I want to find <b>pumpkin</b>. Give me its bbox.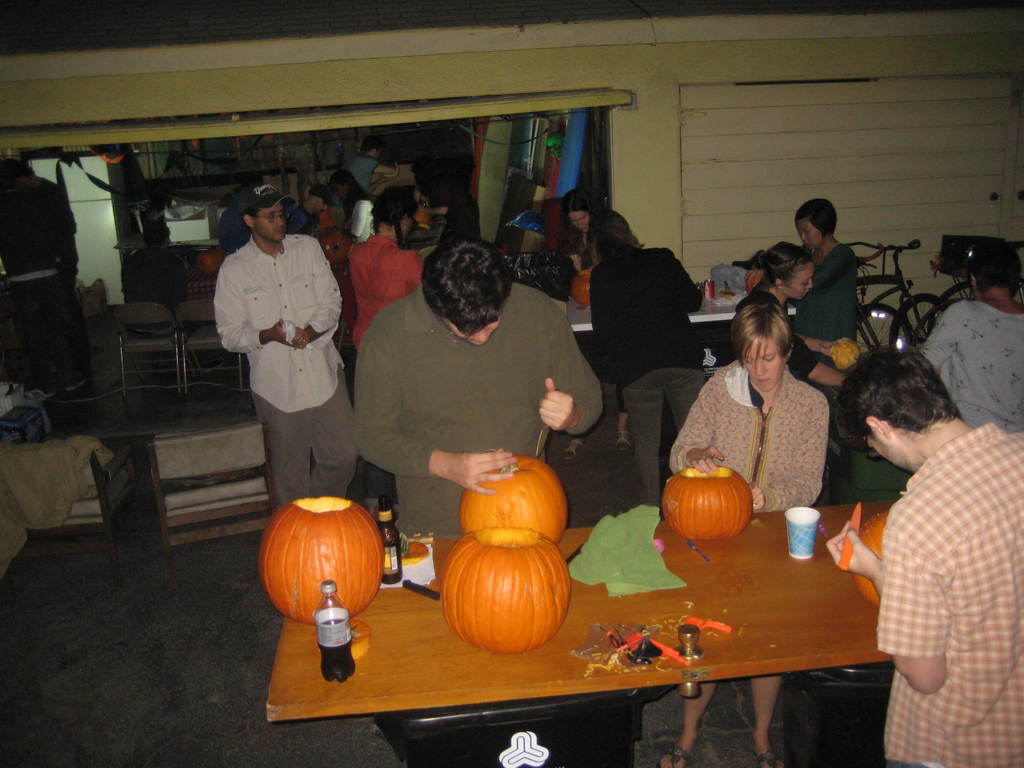
Rect(659, 468, 755, 540).
